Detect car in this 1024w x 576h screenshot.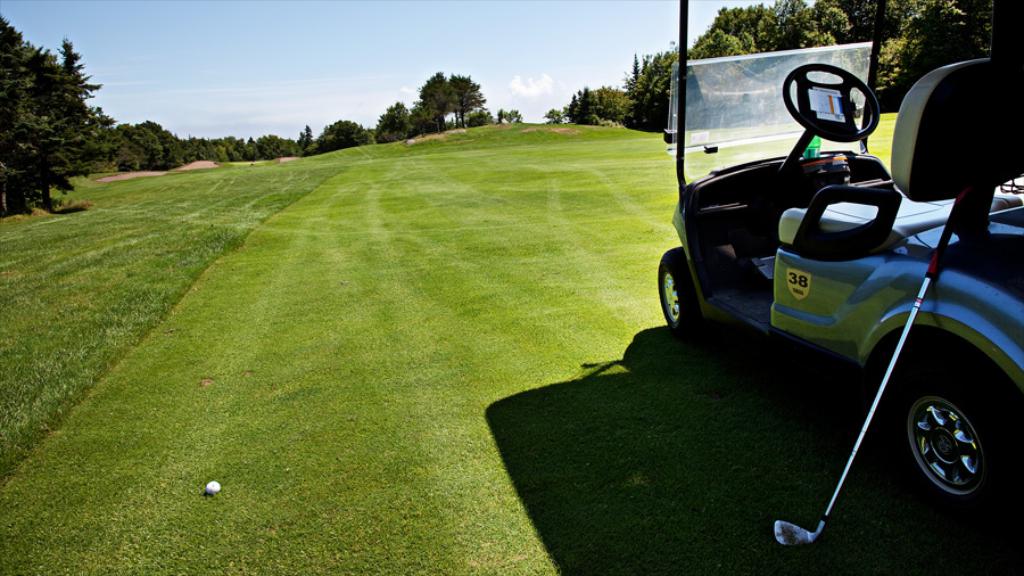
Detection: [655, 0, 1023, 516].
